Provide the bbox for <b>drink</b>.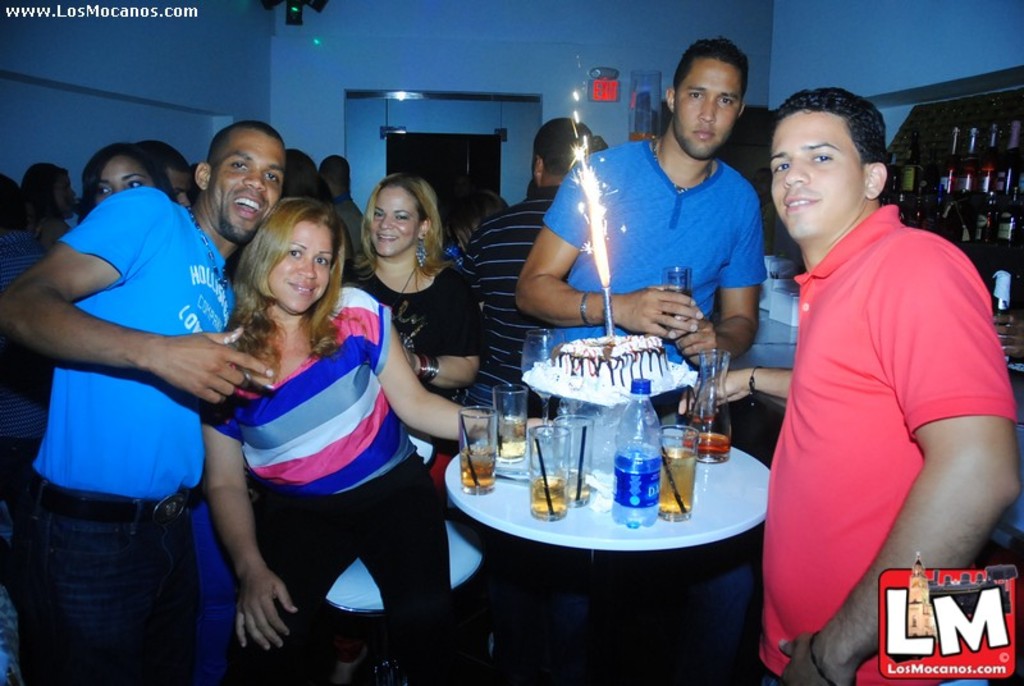
{"left": 531, "top": 480, "right": 567, "bottom": 513}.
